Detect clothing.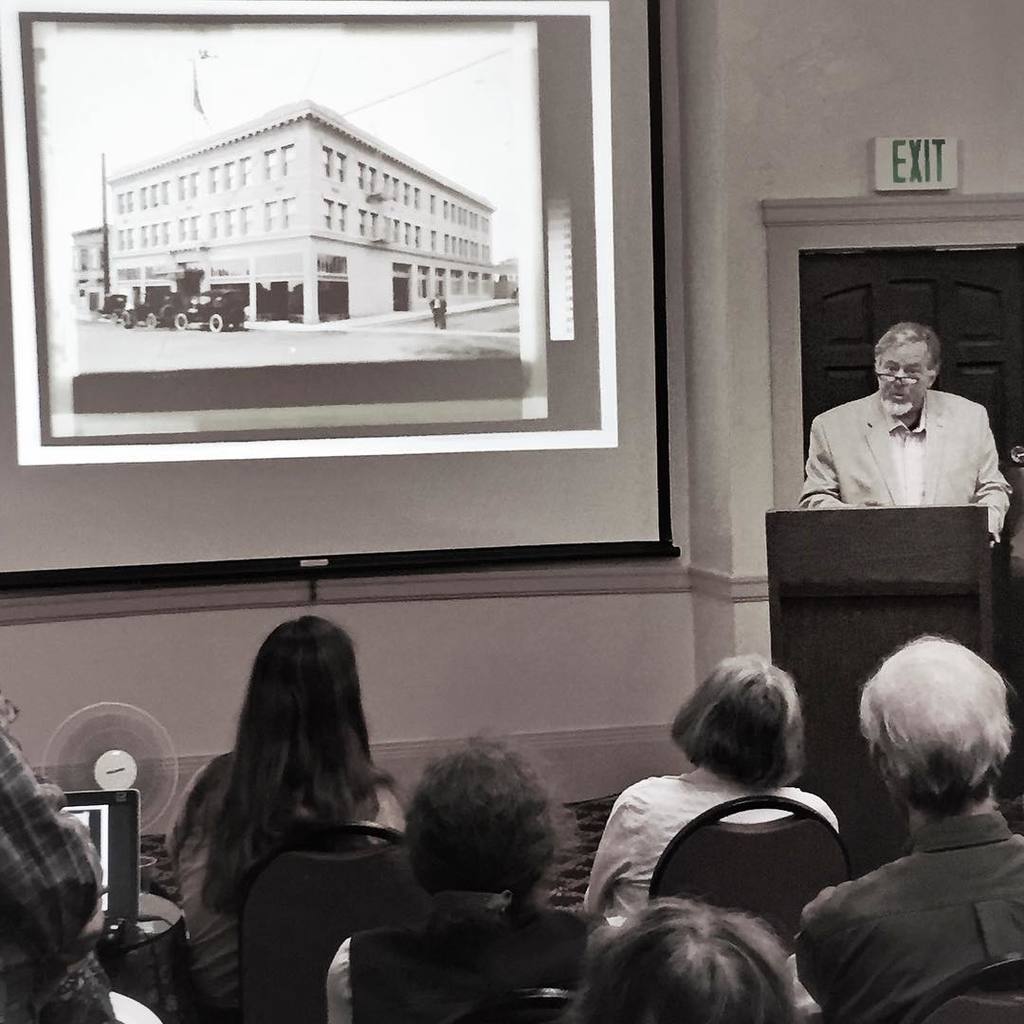
Detected at (left=0, top=732, right=101, bottom=1010).
